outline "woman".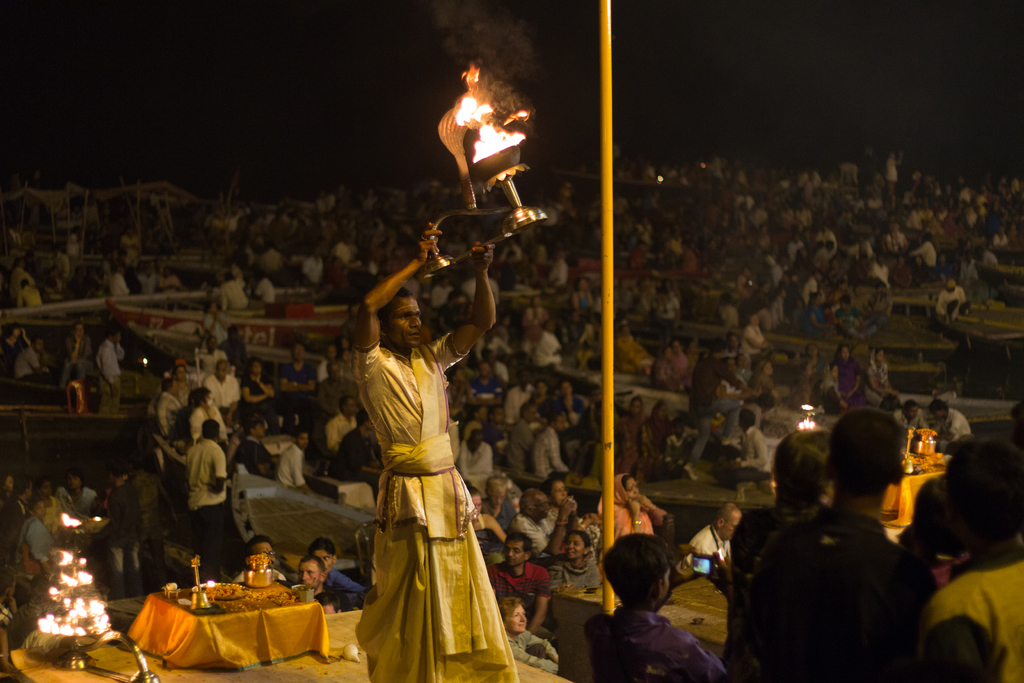
Outline: [left=499, top=598, right=562, bottom=669].
